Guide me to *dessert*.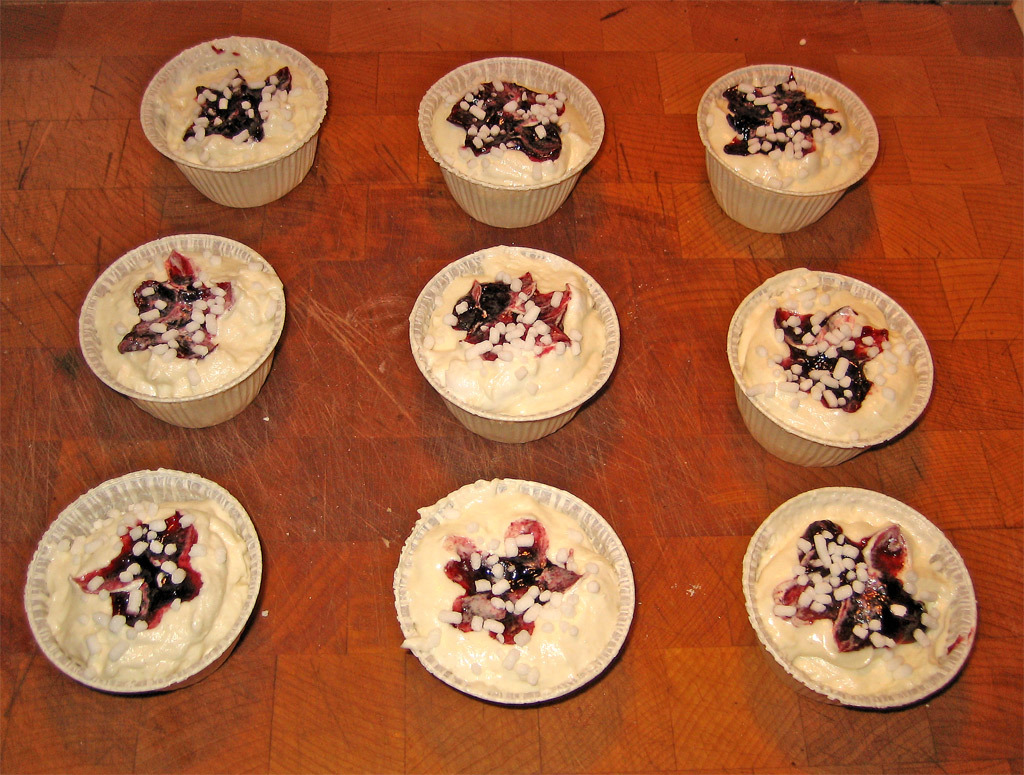
Guidance: detection(154, 43, 323, 168).
